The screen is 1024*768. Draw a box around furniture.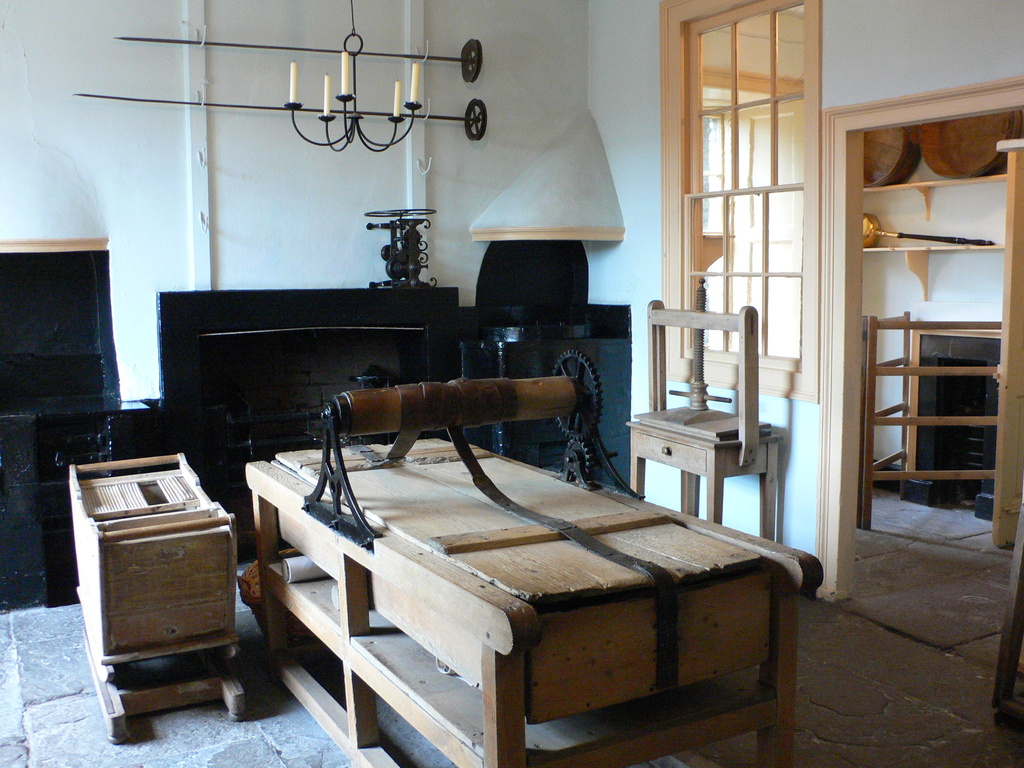
(x1=625, y1=300, x2=783, y2=540).
